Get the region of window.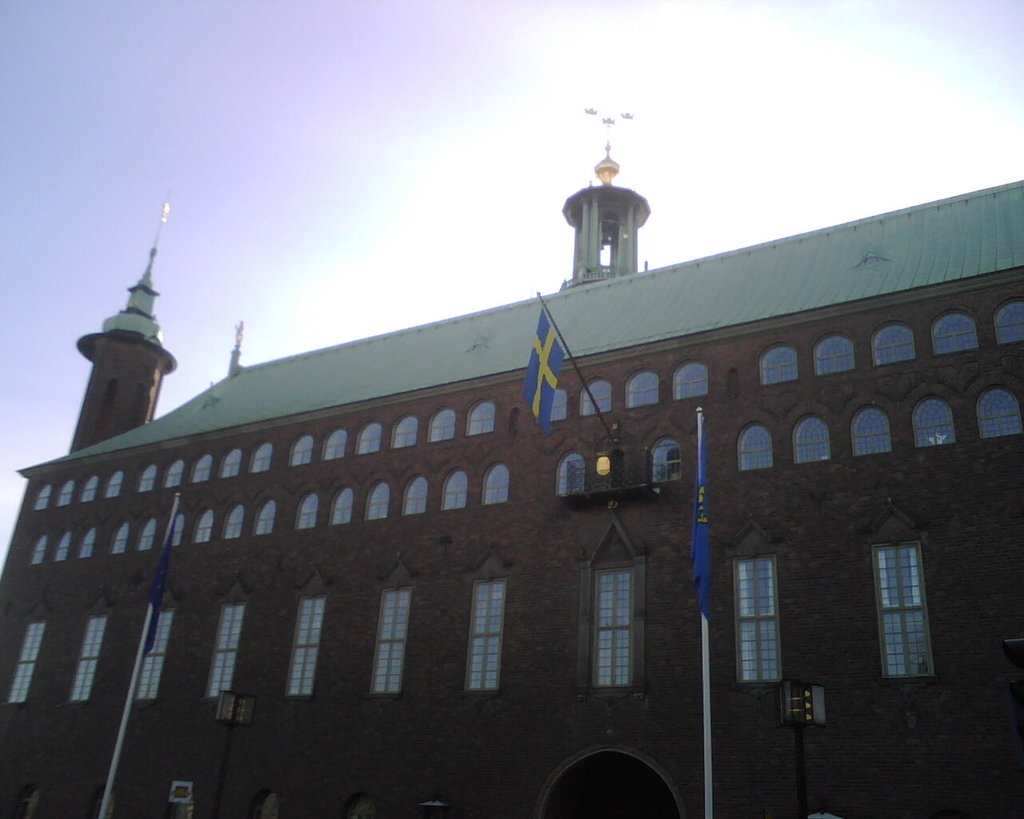
<box>390,417,426,448</box>.
